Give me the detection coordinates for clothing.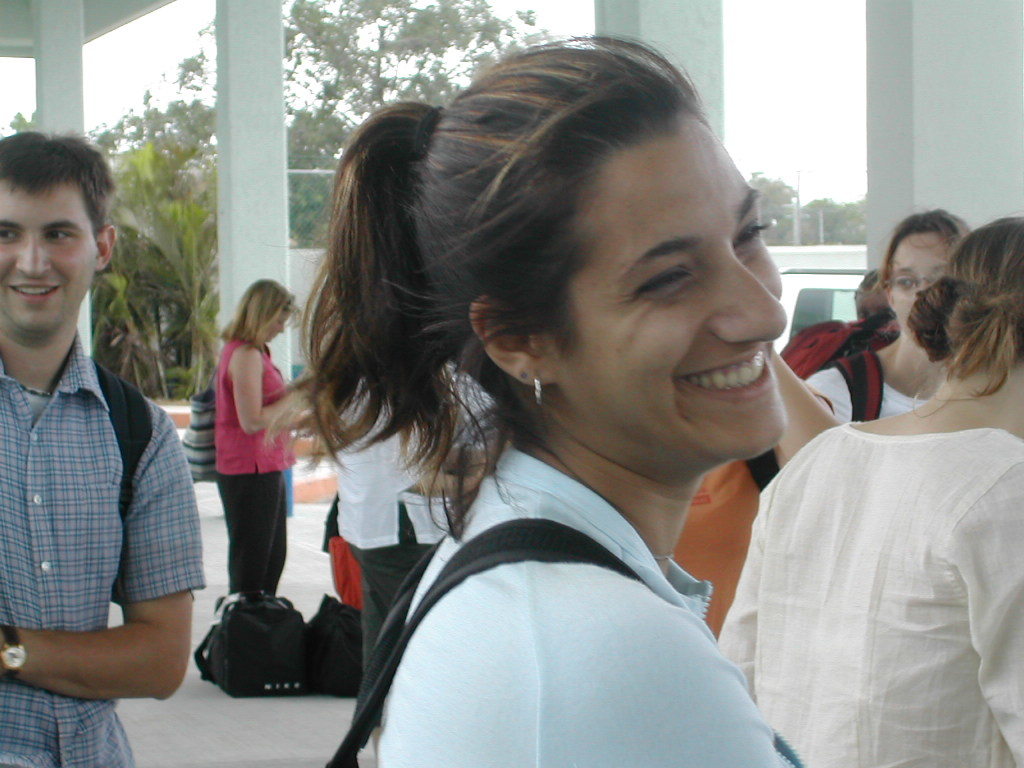
798, 362, 935, 427.
